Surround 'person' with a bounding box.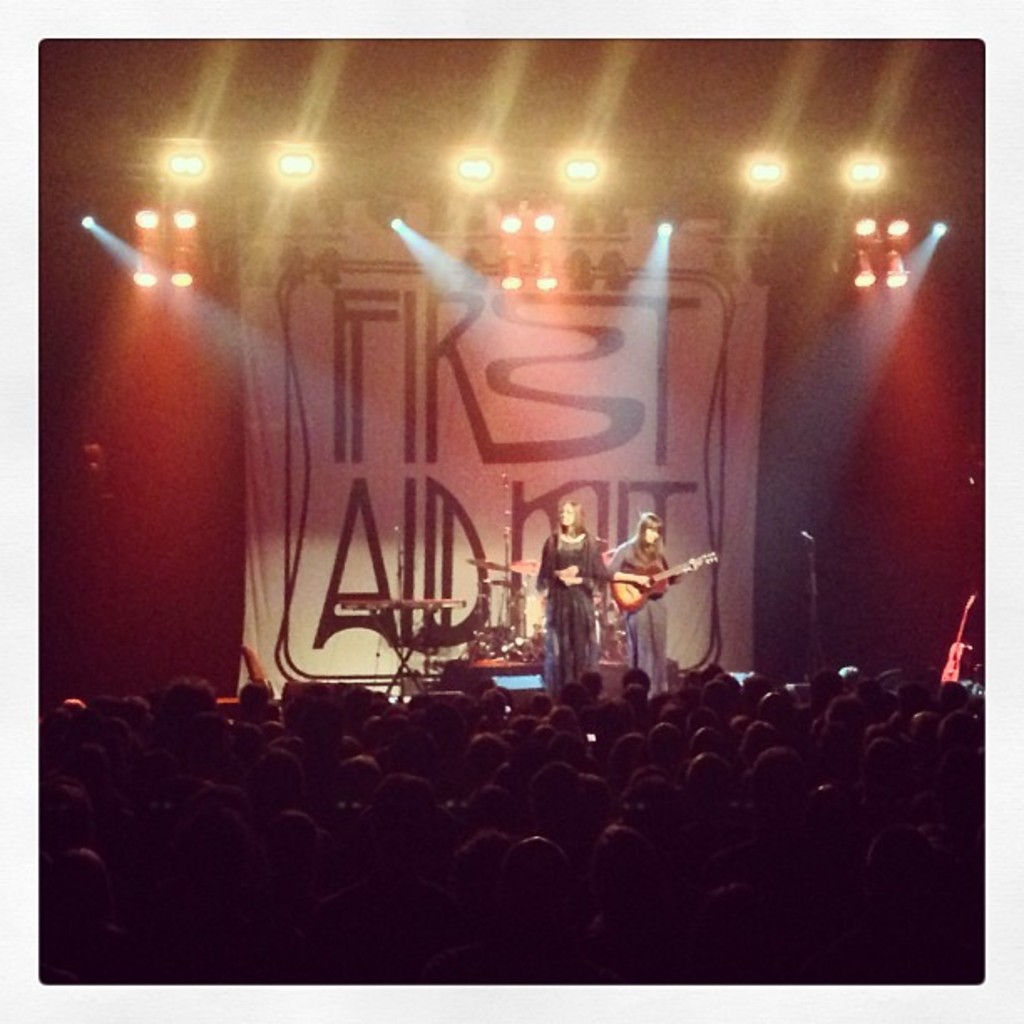
detection(612, 502, 703, 676).
